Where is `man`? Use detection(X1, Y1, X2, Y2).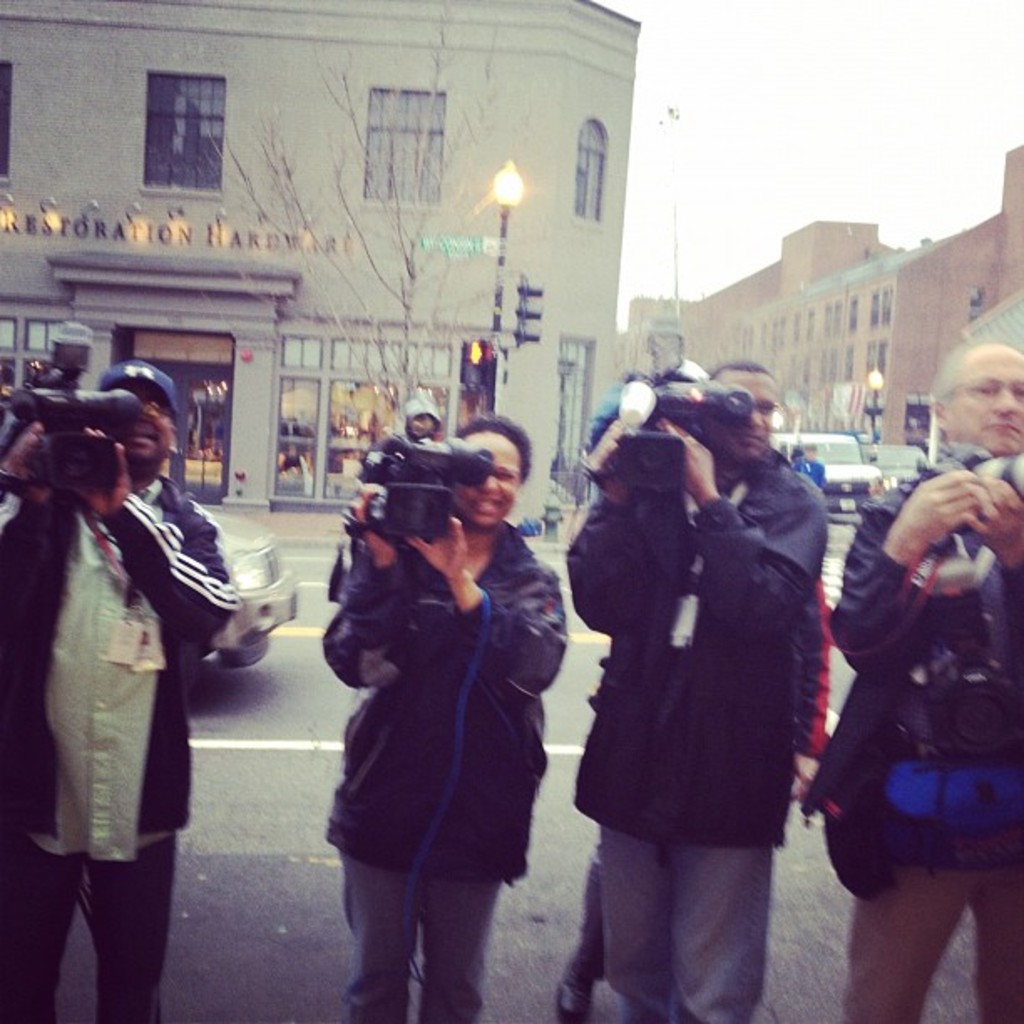
detection(823, 338, 1022, 1022).
